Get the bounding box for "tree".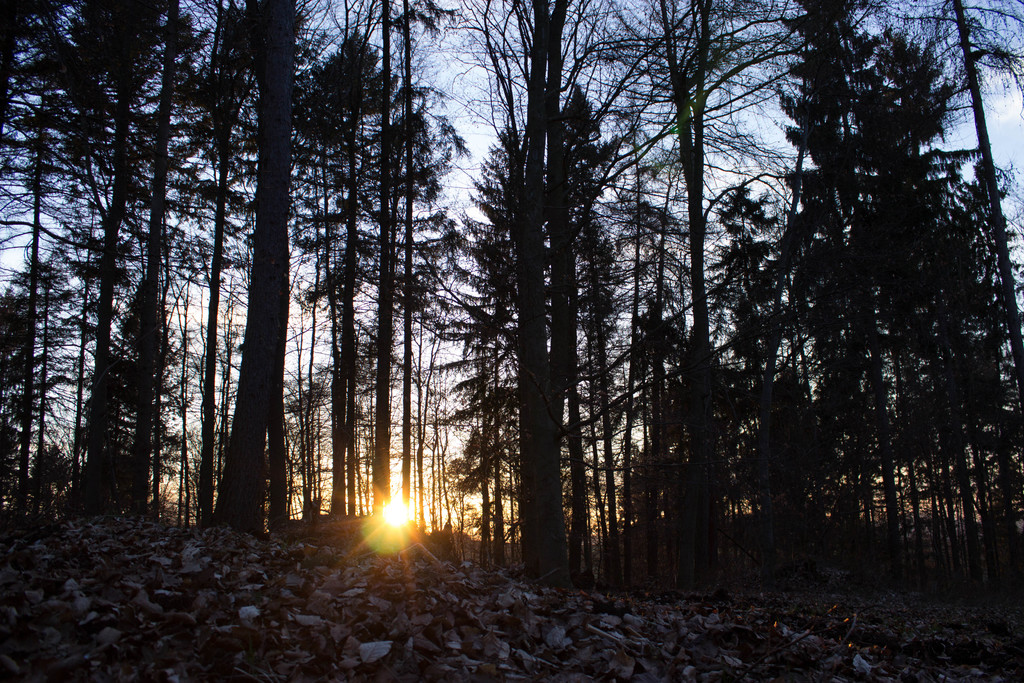
select_region(504, 0, 596, 613).
